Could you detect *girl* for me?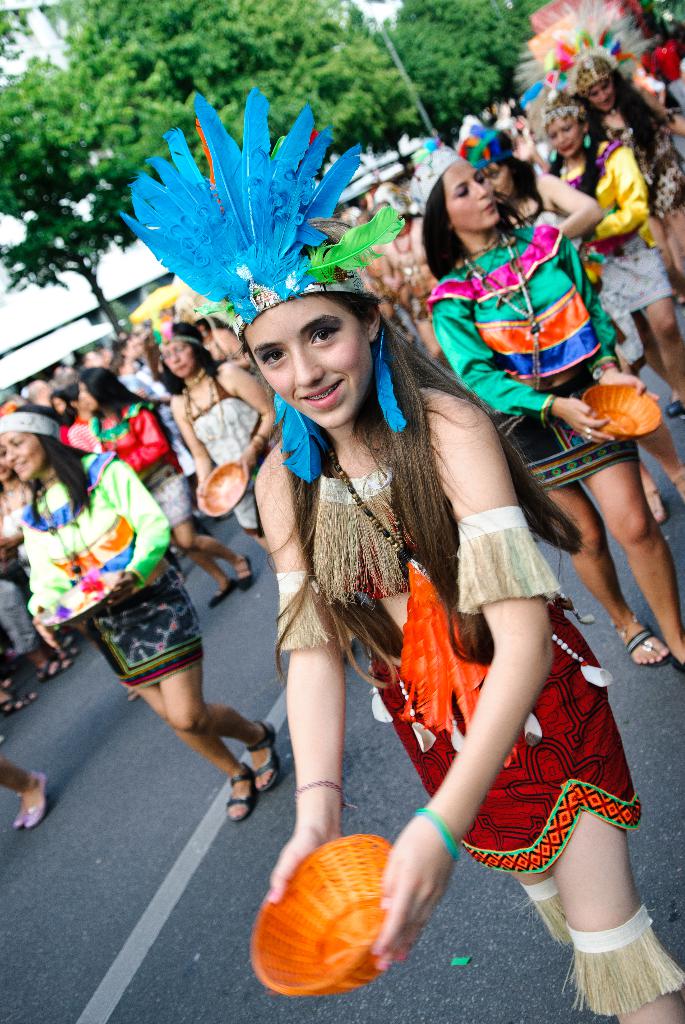
Detection result: (x1=114, y1=83, x2=684, y2=1023).
